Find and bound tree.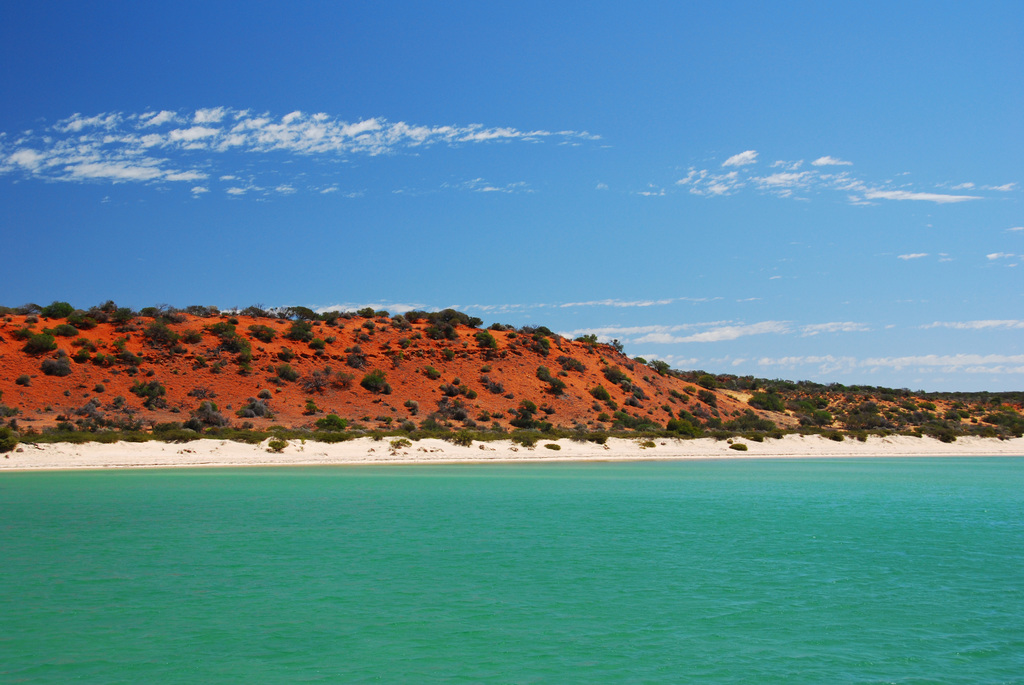
Bound: rect(138, 304, 159, 319).
